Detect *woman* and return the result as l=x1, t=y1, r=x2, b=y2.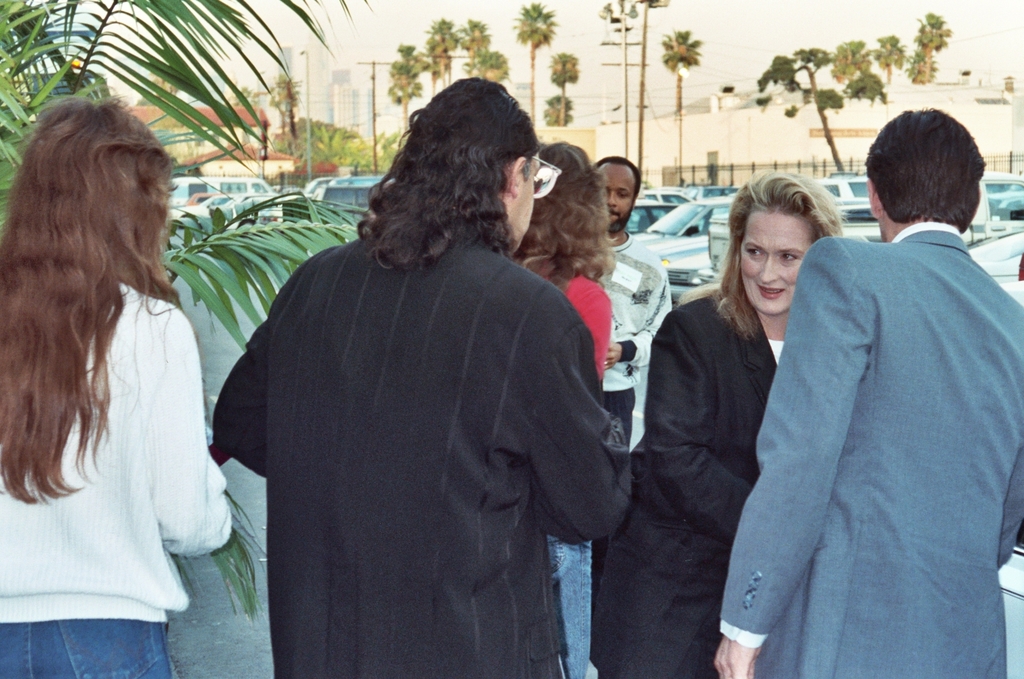
l=510, t=139, r=612, b=678.
